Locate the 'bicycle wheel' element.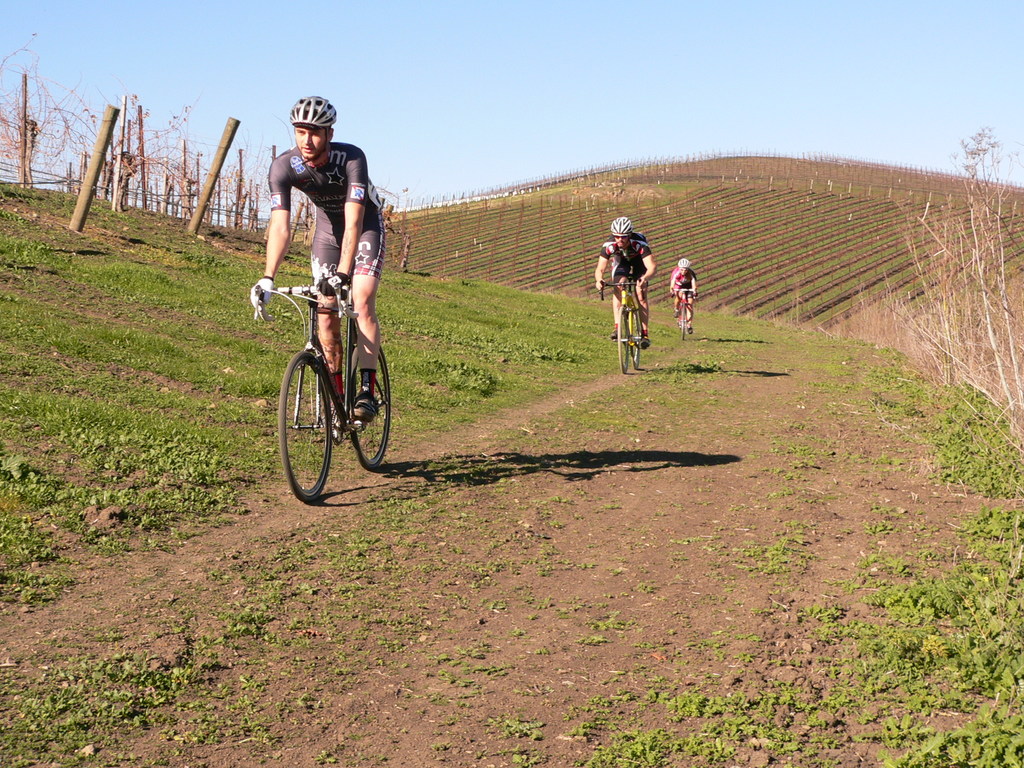
Element bbox: box=[616, 303, 629, 374].
